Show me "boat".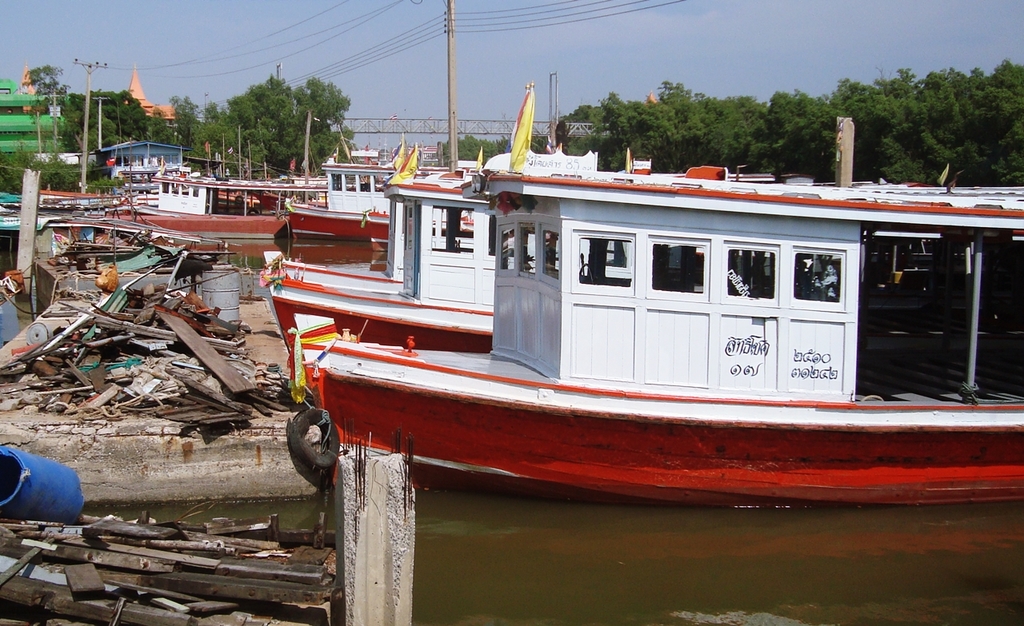
"boat" is here: <region>279, 81, 1023, 510</region>.
